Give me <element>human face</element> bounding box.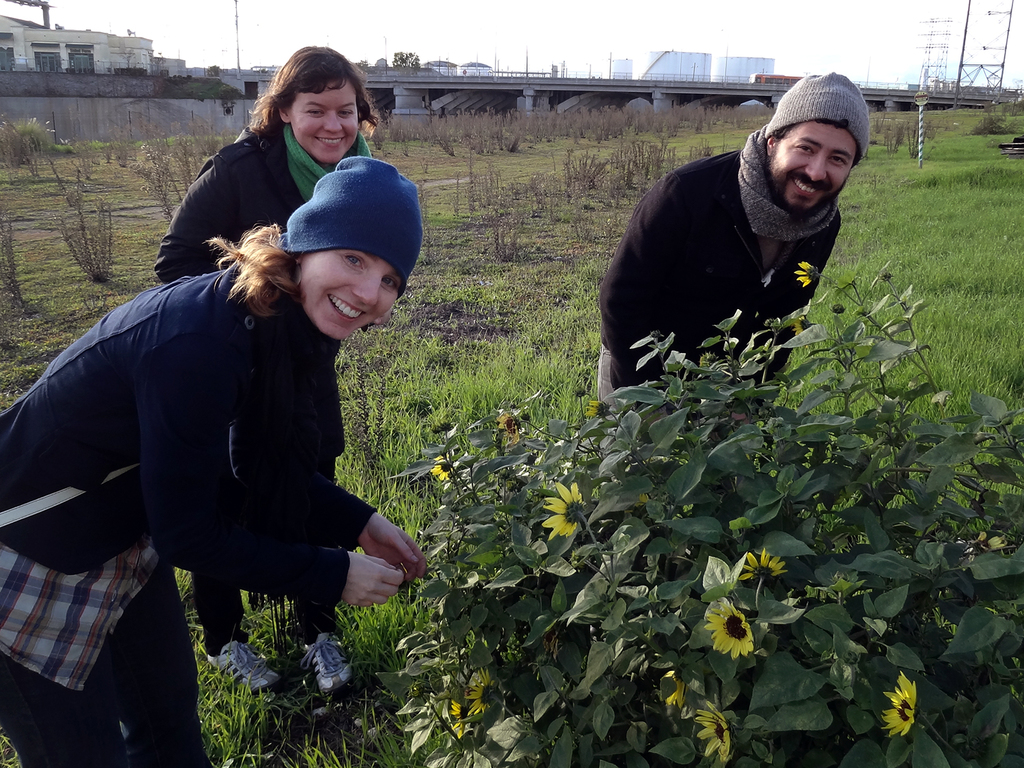
bbox(769, 119, 855, 215).
